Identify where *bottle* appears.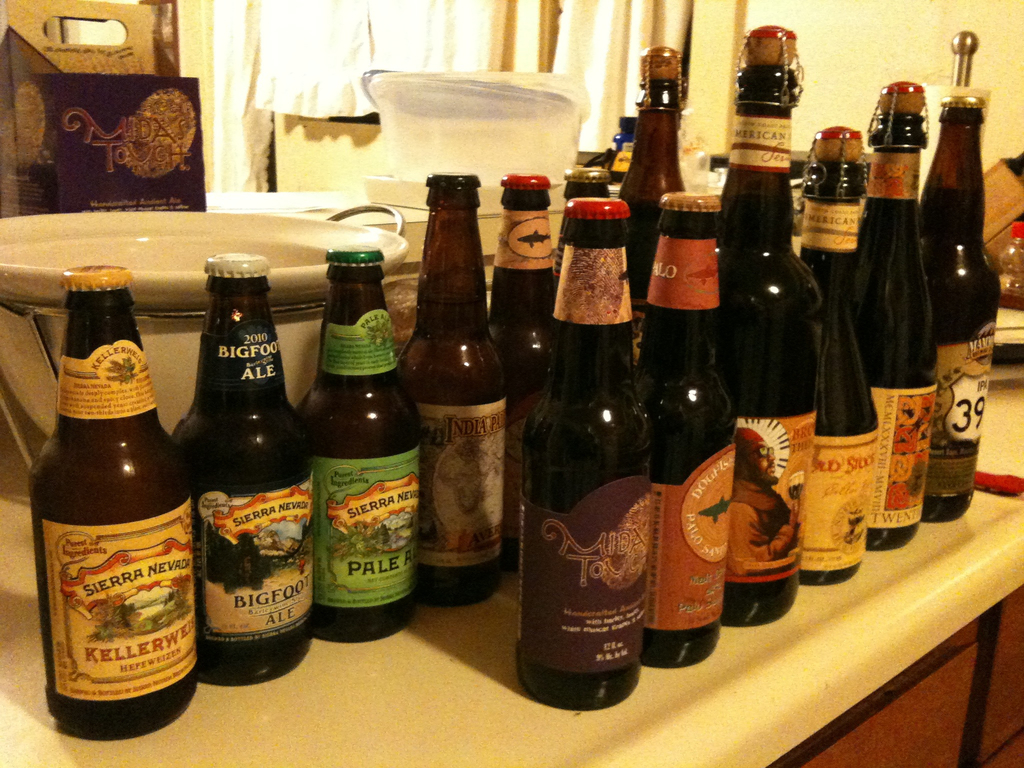
Appears at 536,184,644,716.
